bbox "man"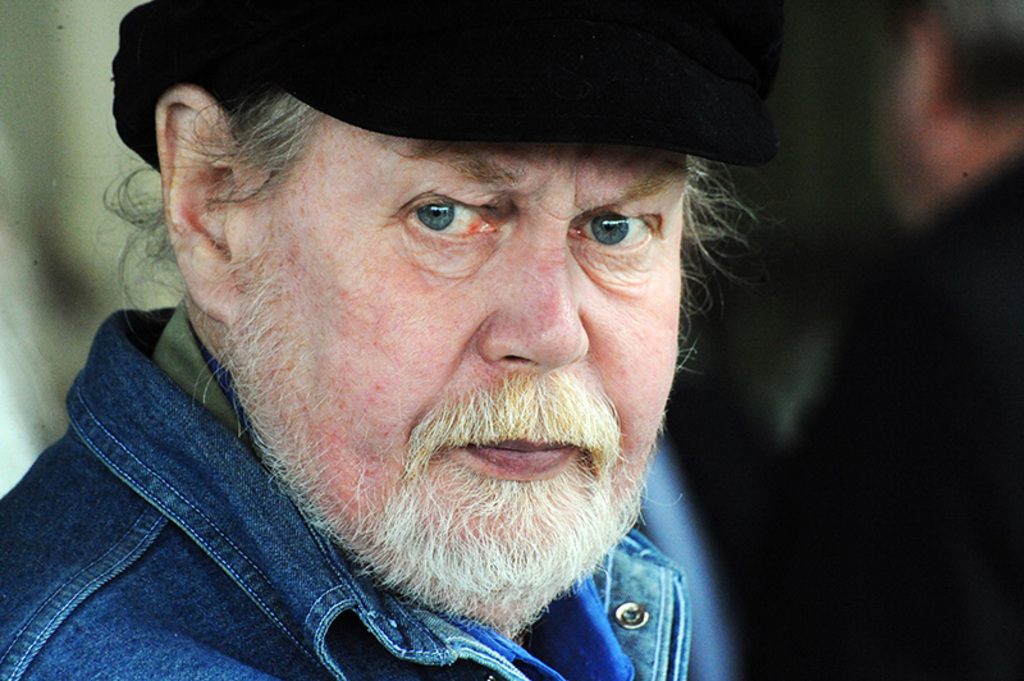
(0, 0, 799, 680)
